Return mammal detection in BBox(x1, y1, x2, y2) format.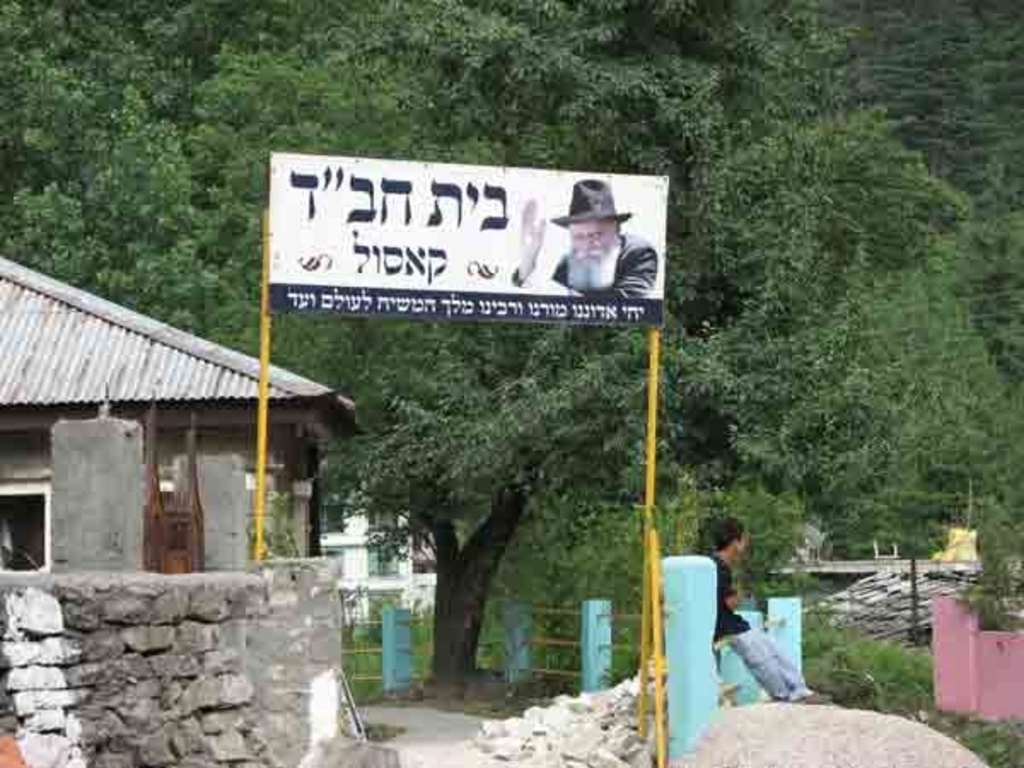
BBox(548, 189, 633, 292).
